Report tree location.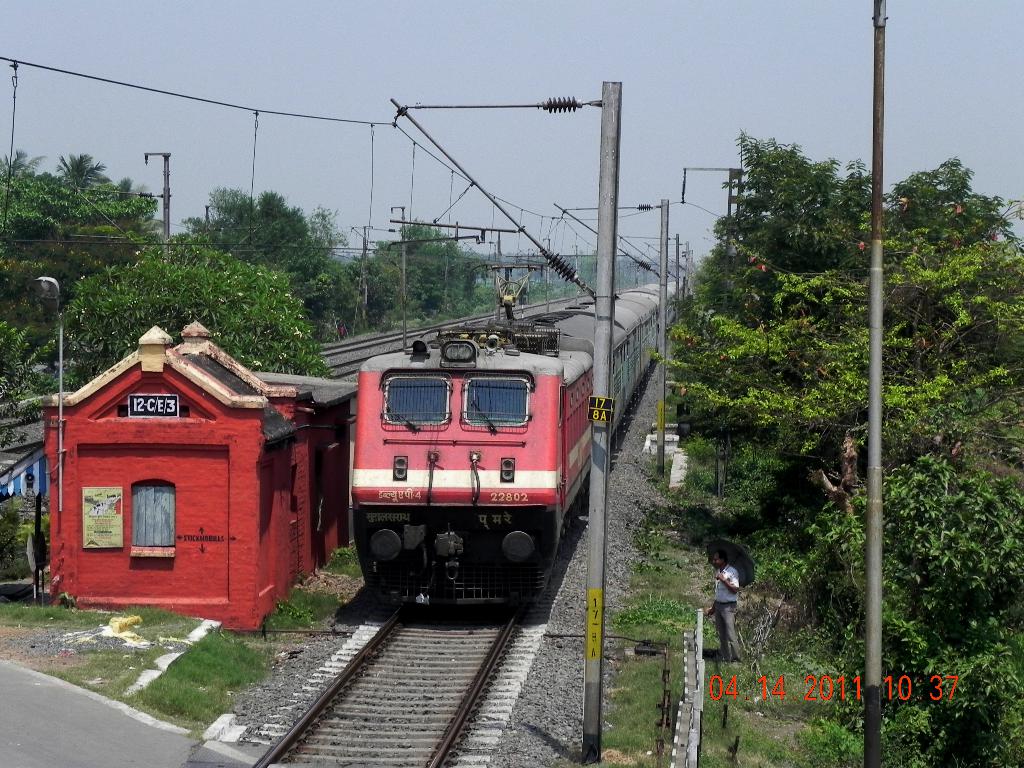
Report: [left=652, top=132, right=1023, bottom=541].
